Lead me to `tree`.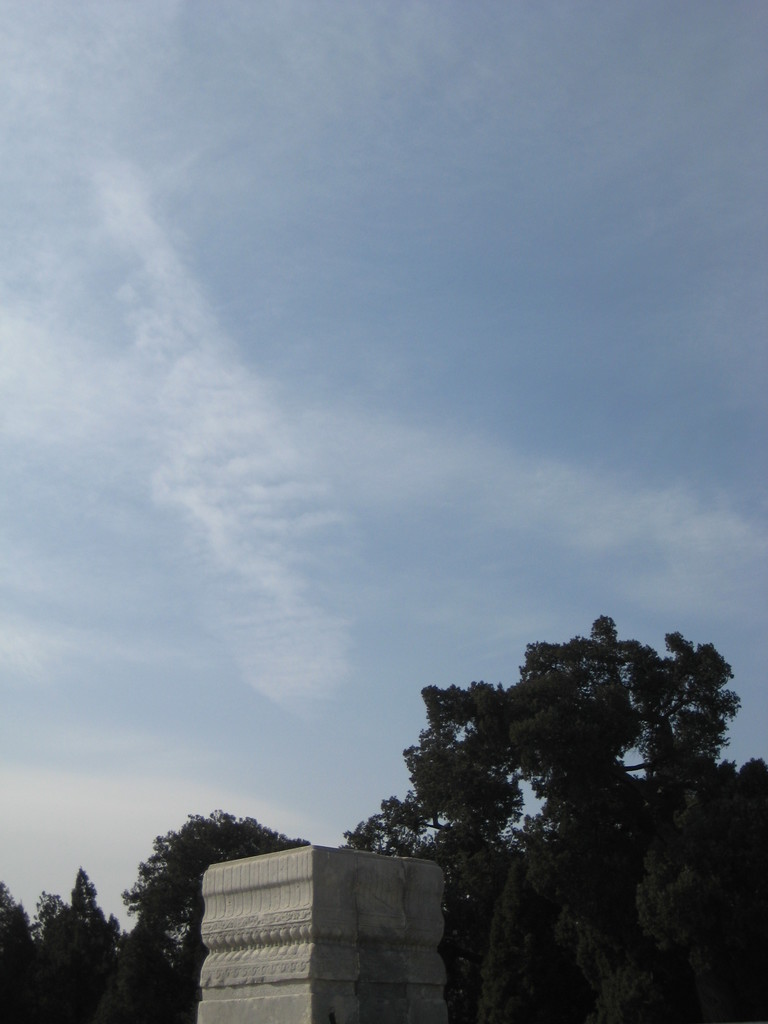
Lead to [0, 801, 319, 1023].
